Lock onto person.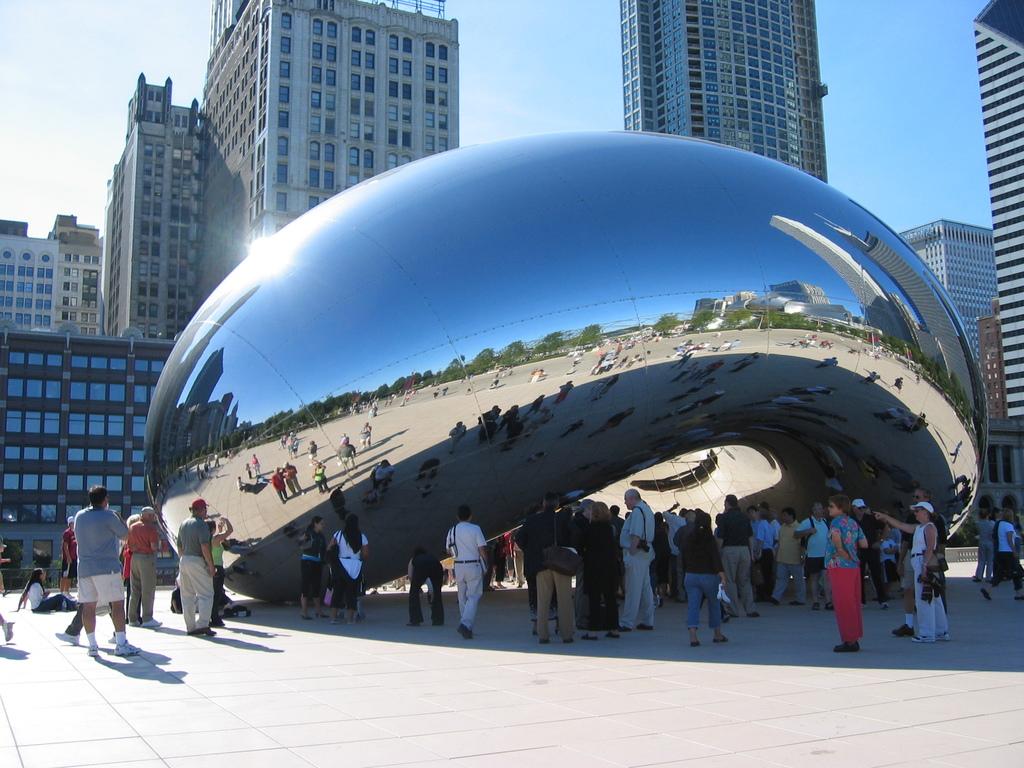
Locked: 711:495:763:618.
